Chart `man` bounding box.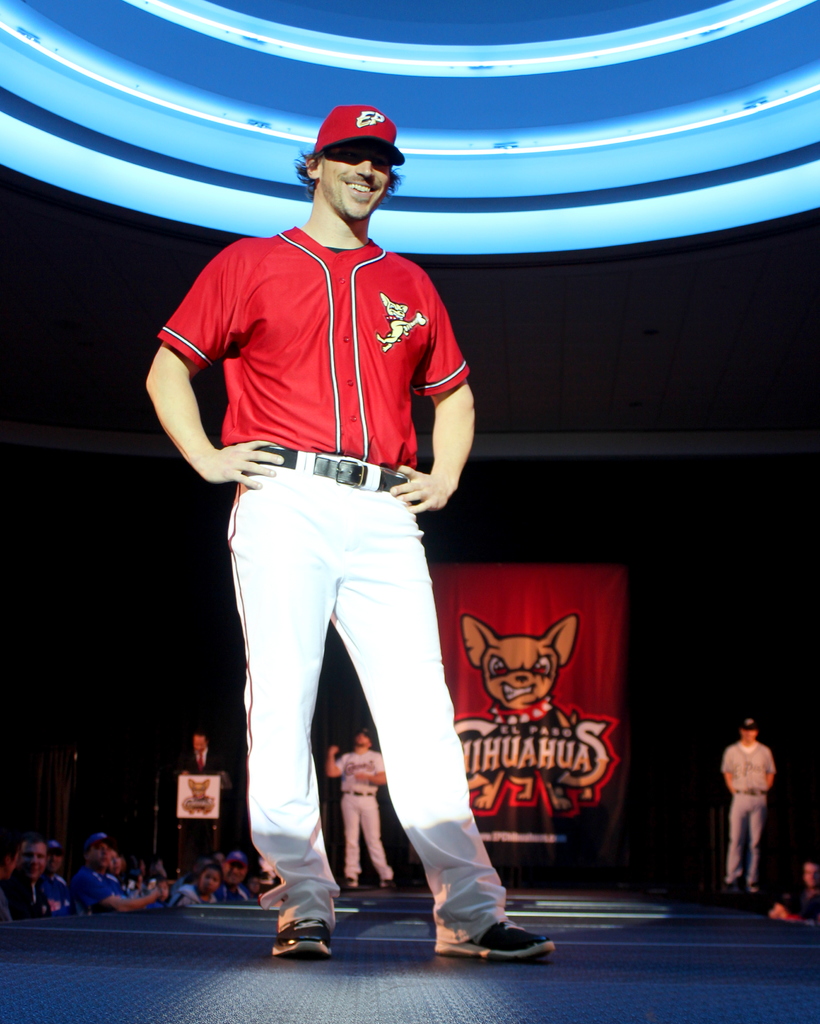
Charted: 6 832 56 920.
